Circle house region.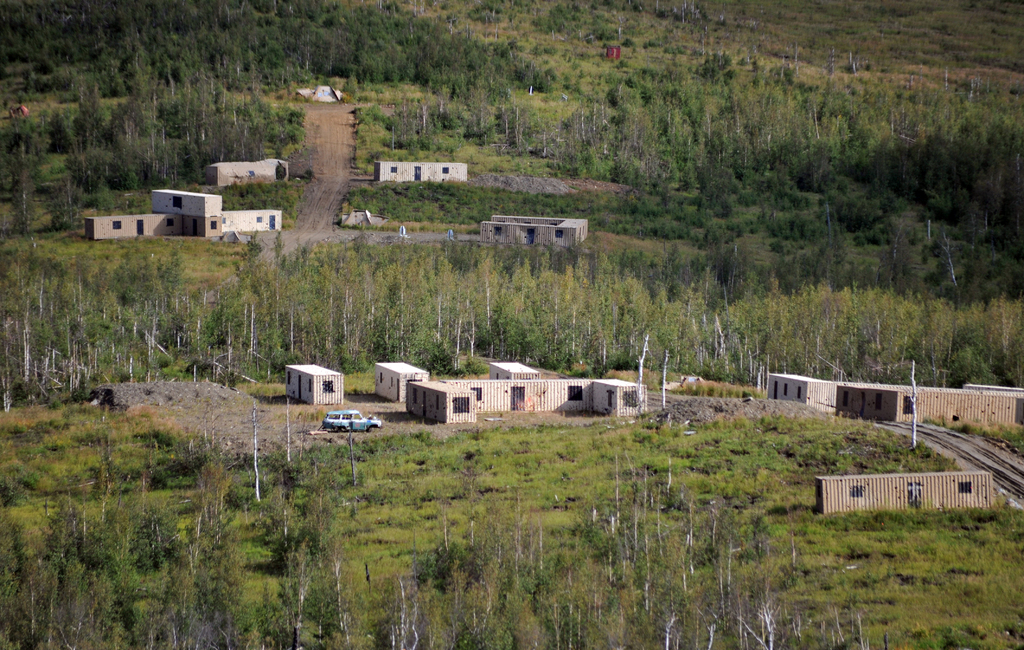
Region: 469/372/590/435.
